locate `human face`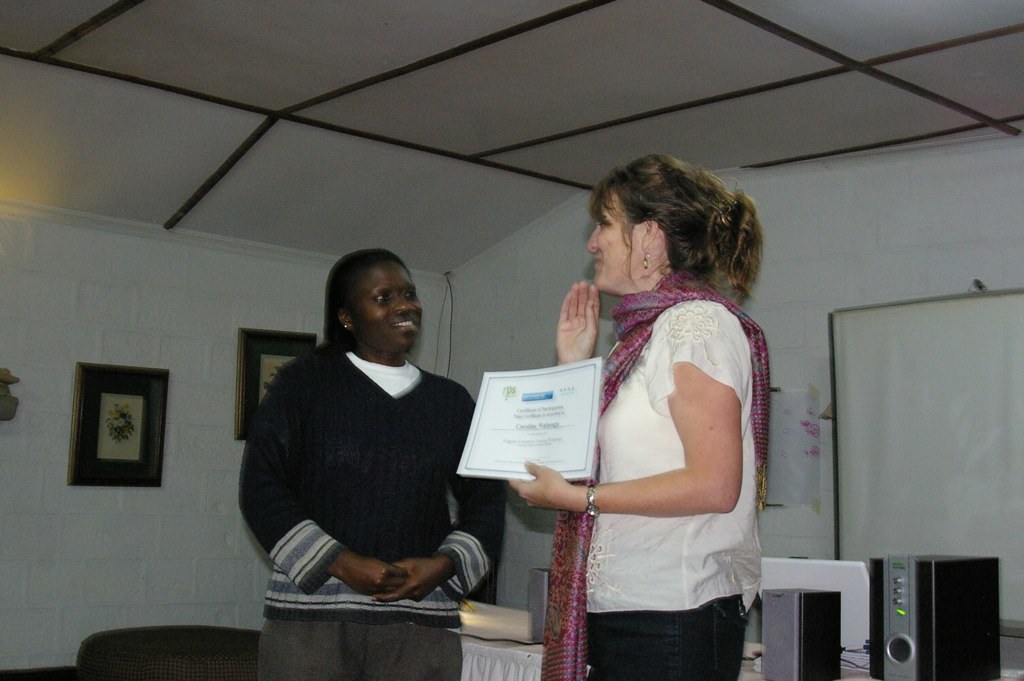
bbox=(353, 260, 425, 345)
